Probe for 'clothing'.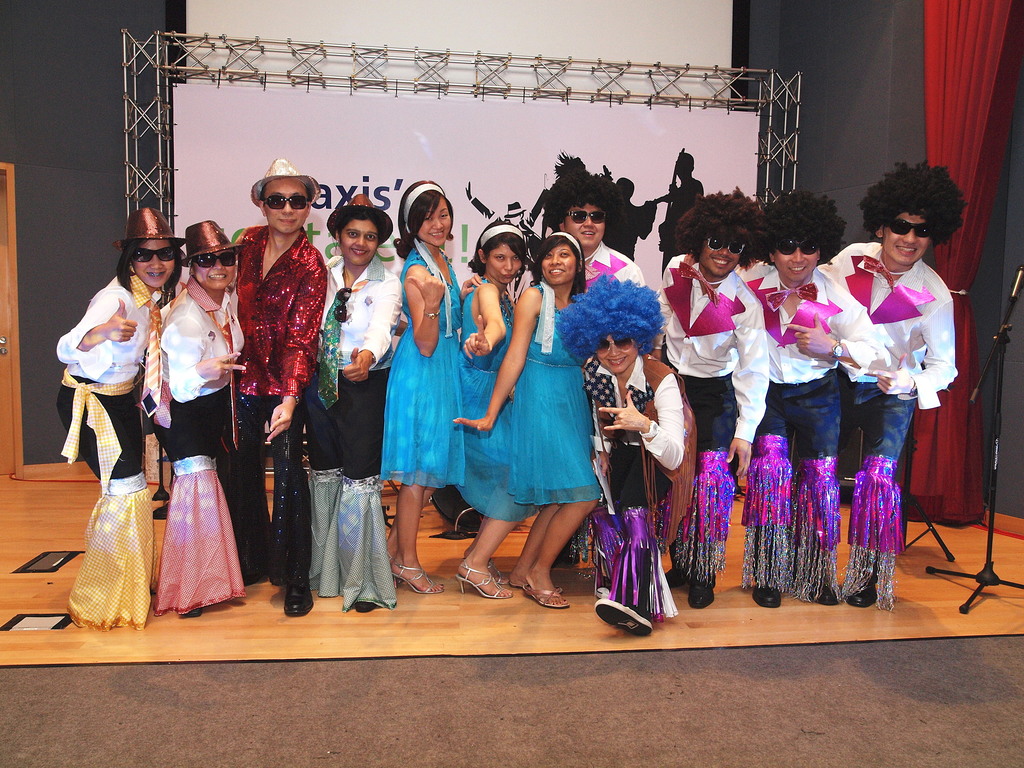
Probe result: (x1=578, y1=241, x2=646, y2=299).
